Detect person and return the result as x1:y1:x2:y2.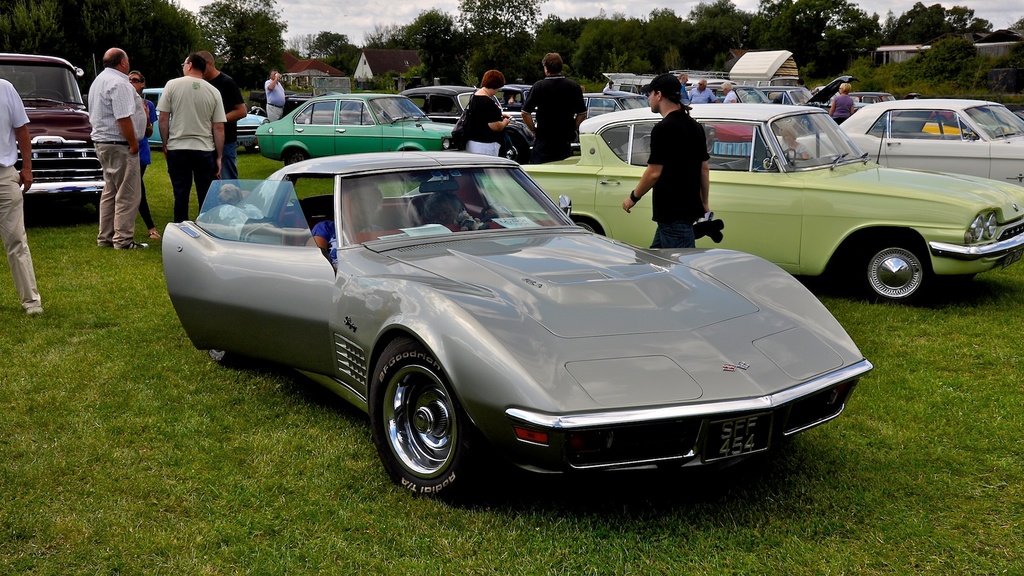
721:83:744:104.
